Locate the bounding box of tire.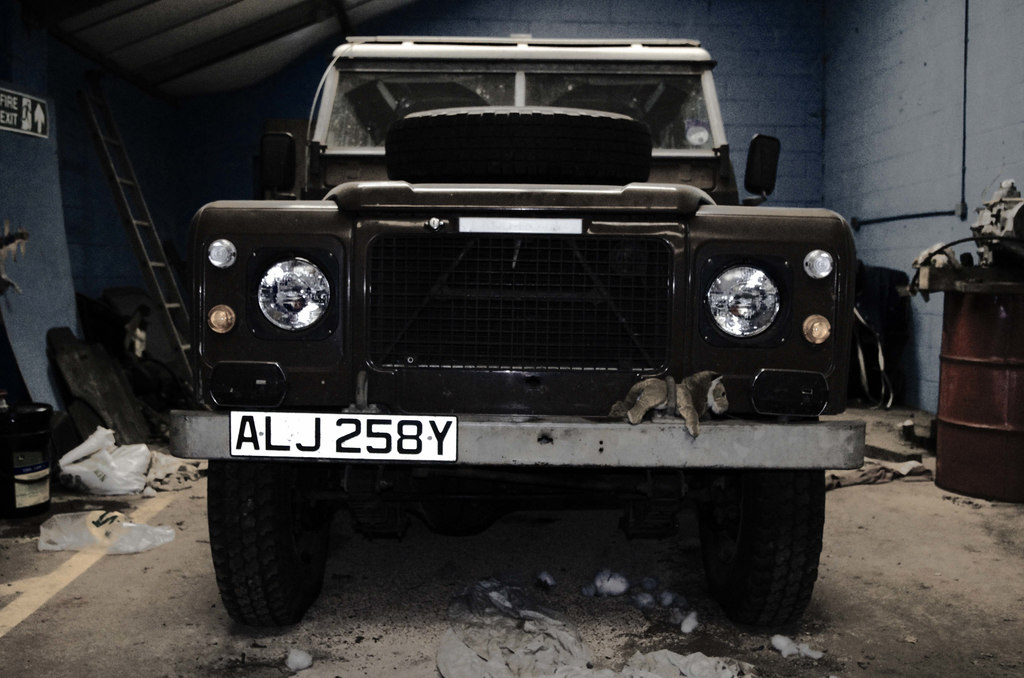
Bounding box: 383:103:657:186.
